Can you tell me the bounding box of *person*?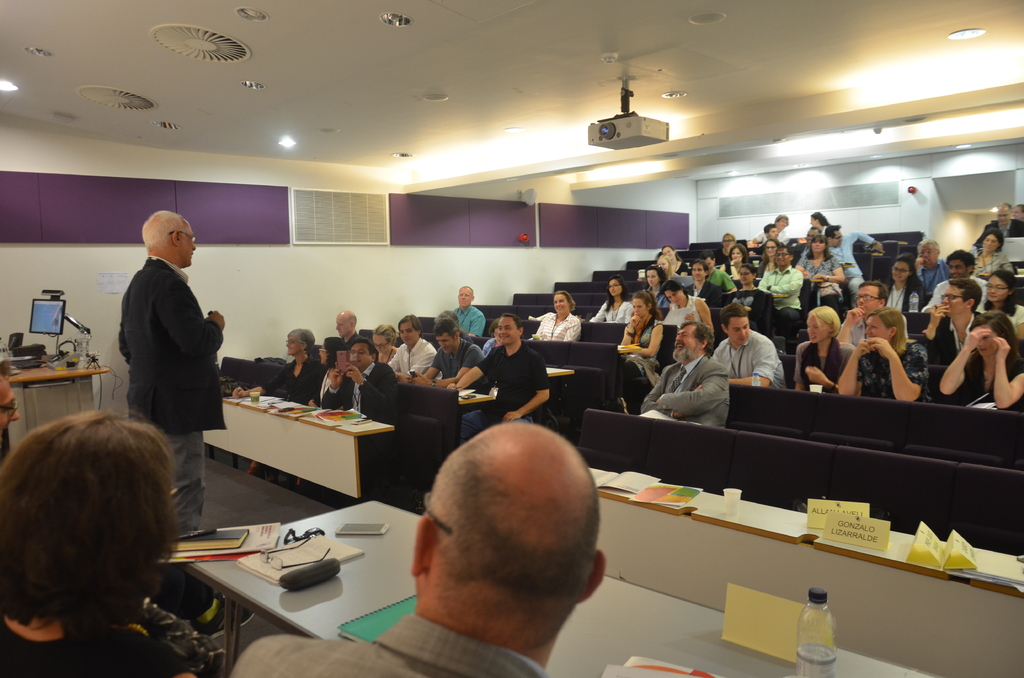
<bbox>842, 280, 910, 344</bbox>.
